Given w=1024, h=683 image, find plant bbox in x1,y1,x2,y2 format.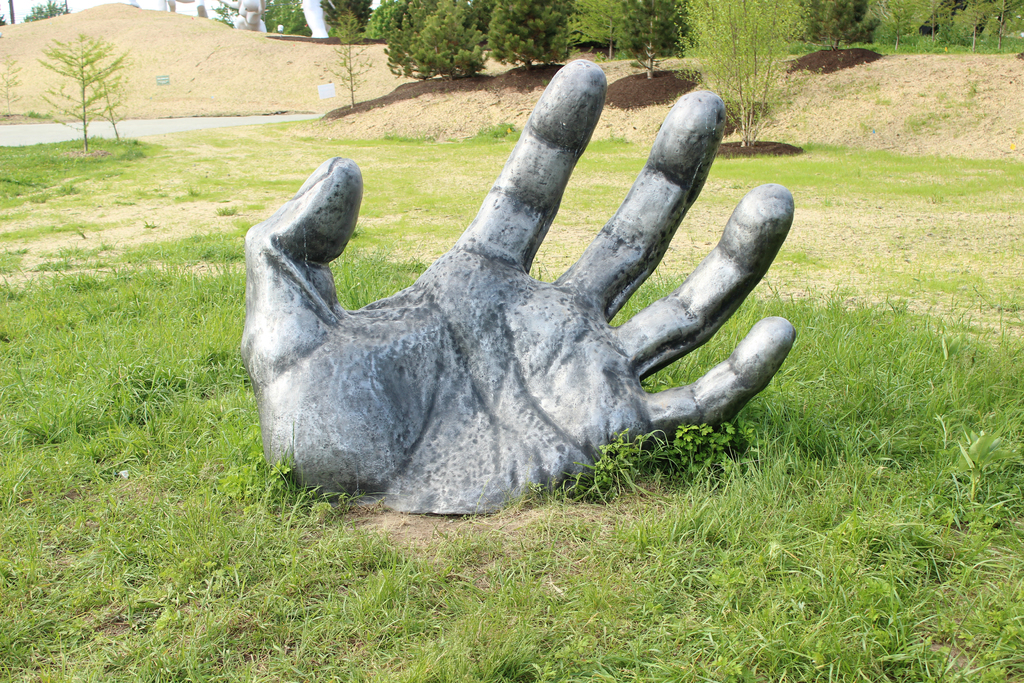
607,45,643,62.
